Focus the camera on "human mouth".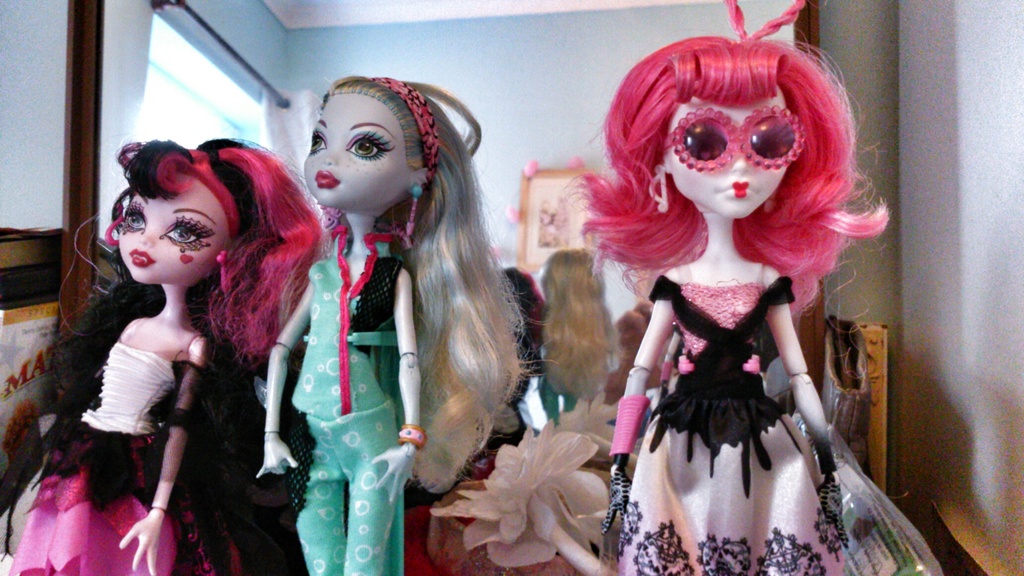
Focus region: pyautogui.locateOnScreen(727, 174, 755, 196).
